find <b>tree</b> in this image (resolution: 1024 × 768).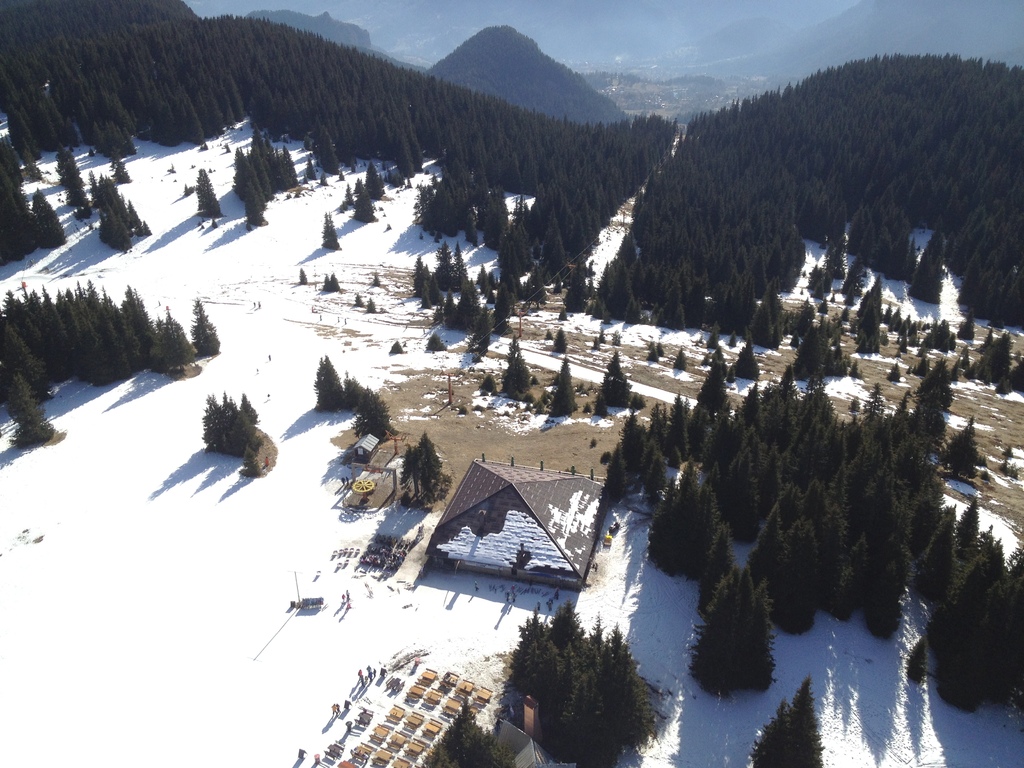
<bbox>344, 384, 394, 431</bbox>.
